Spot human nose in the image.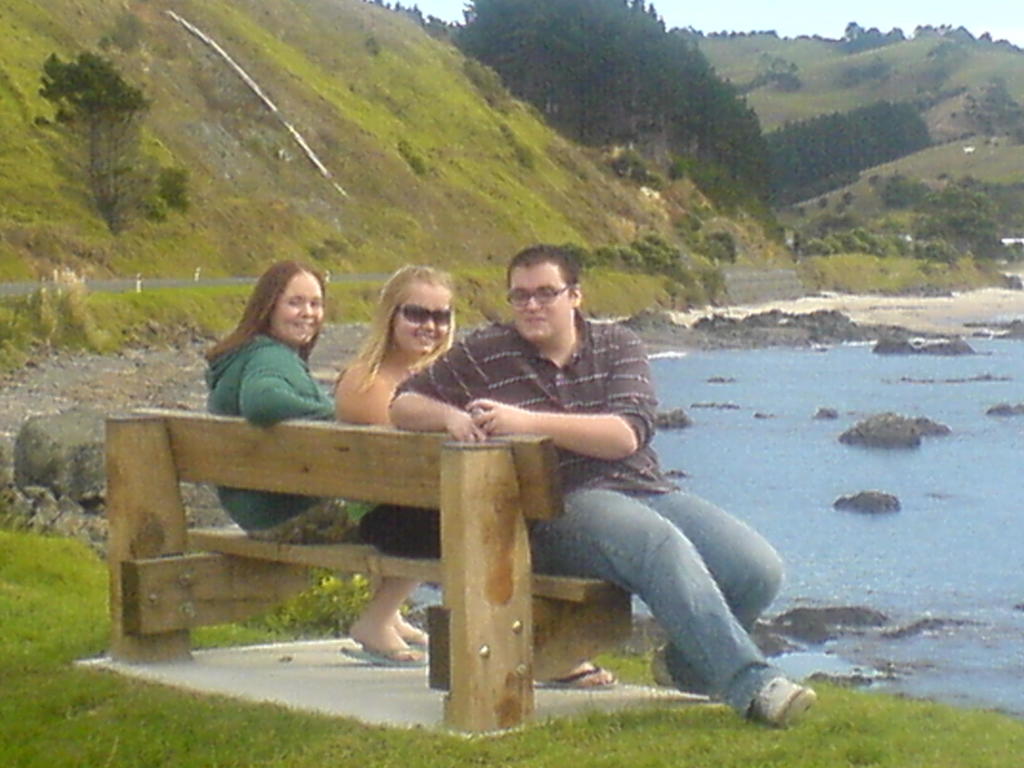
human nose found at 525/293/539/308.
